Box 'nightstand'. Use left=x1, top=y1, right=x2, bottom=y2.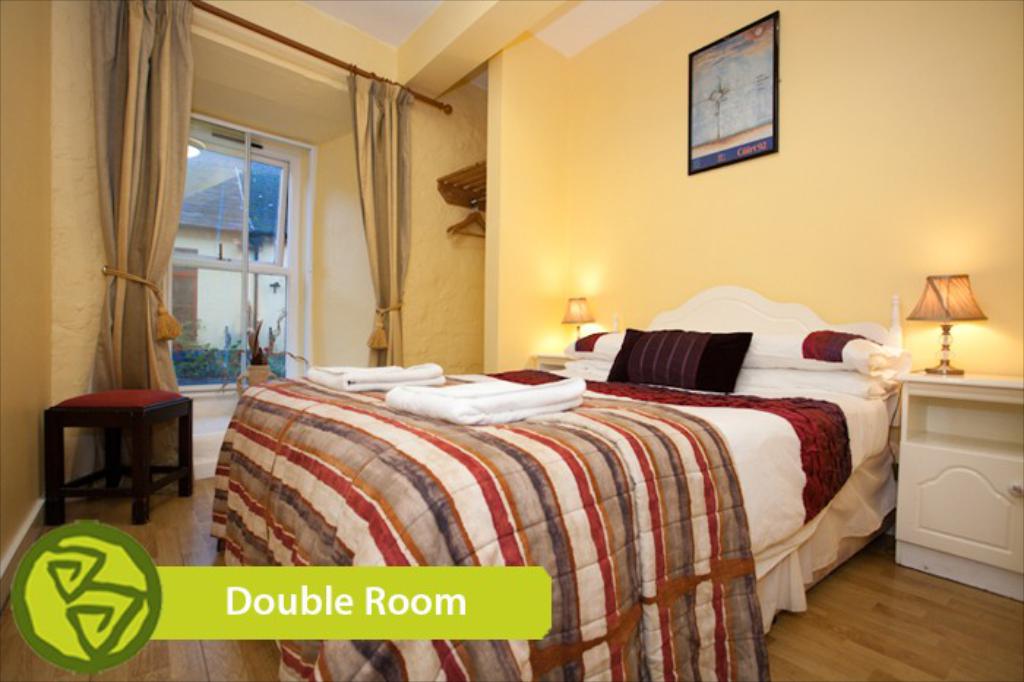
left=35, top=382, right=195, bottom=528.
